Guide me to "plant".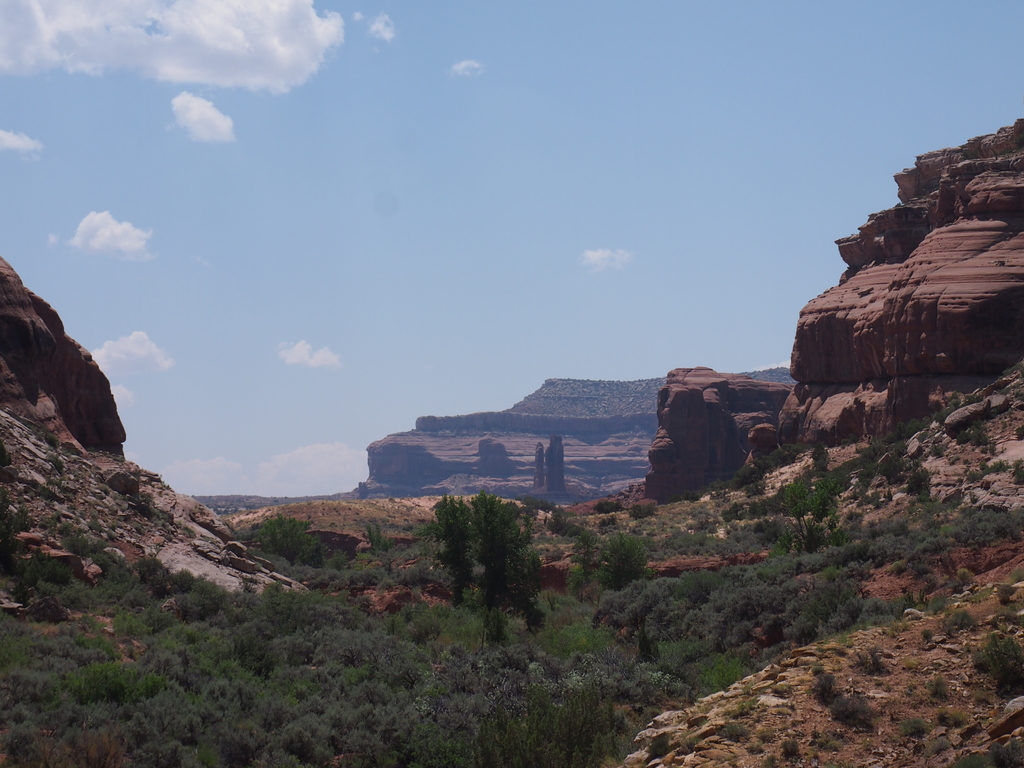
Guidance: left=775, top=704, right=799, bottom=716.
